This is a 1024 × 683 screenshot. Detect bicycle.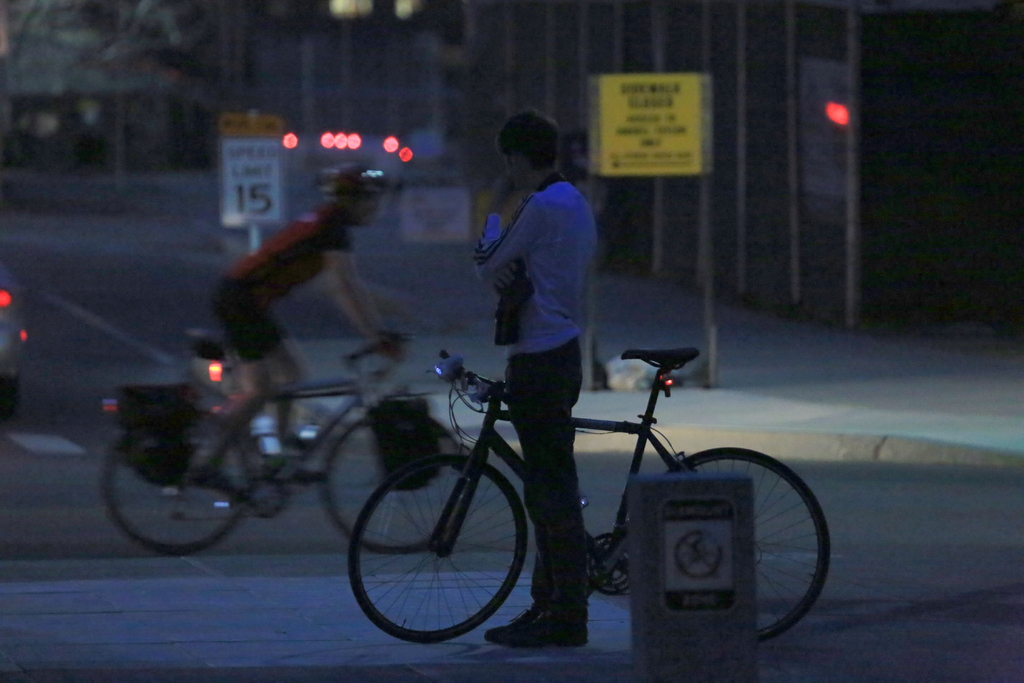
bbox(99, 327, 467, 555).
